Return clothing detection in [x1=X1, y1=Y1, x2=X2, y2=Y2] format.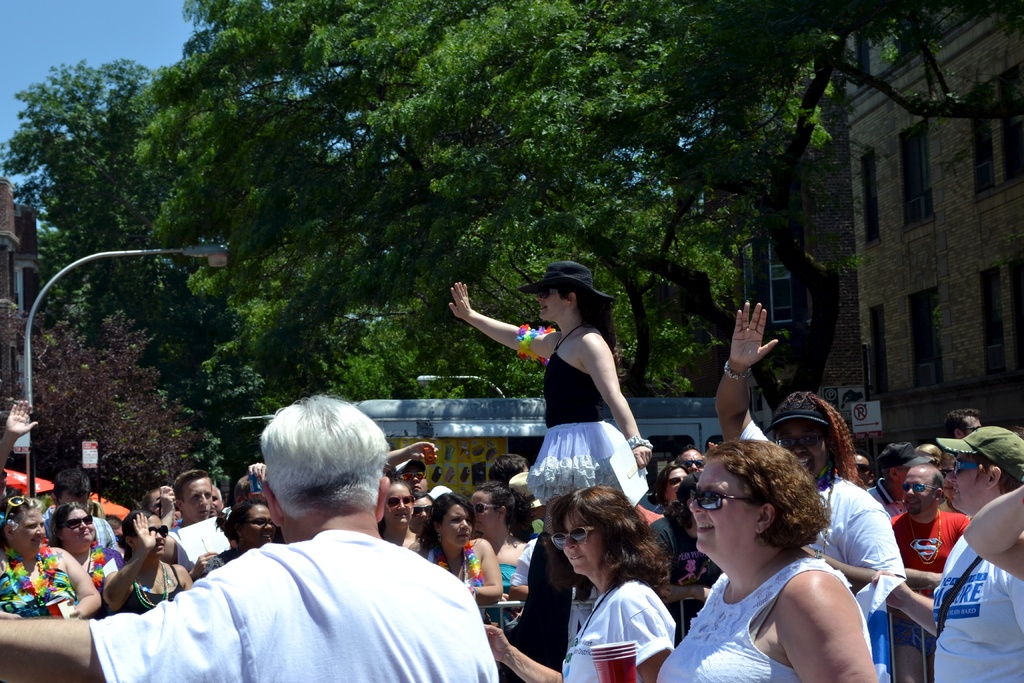
[x1=559, y1=580, x2=683, y2=682].
